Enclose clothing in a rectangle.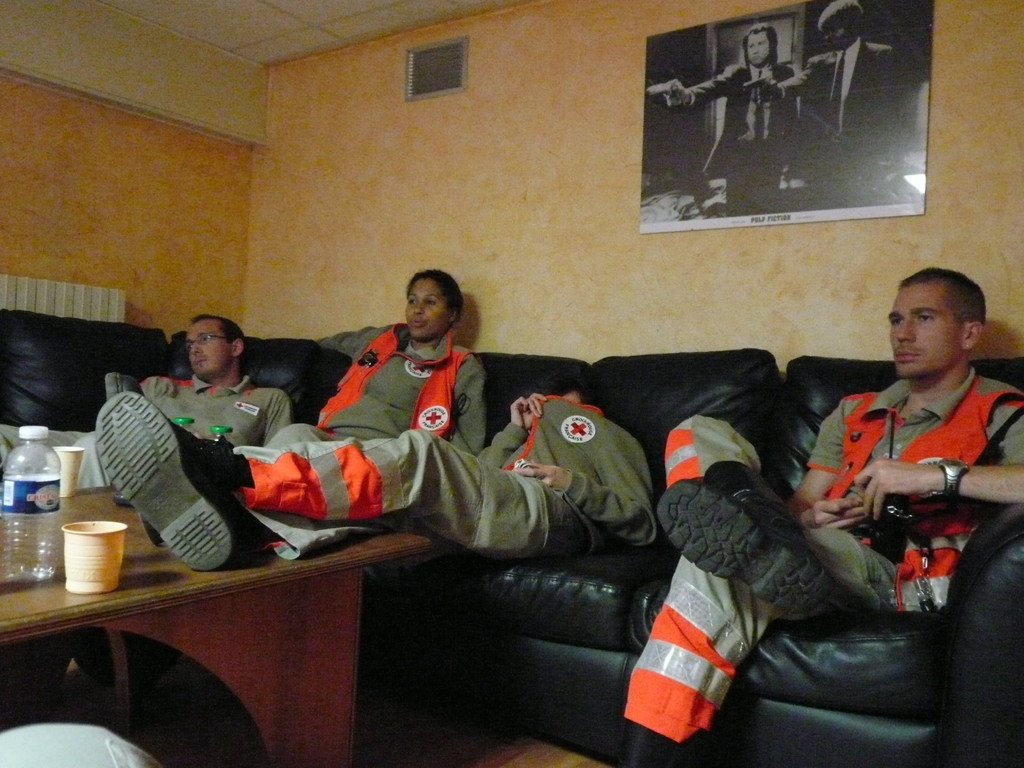
(left=316, top=318, right=486, bottom=452).
